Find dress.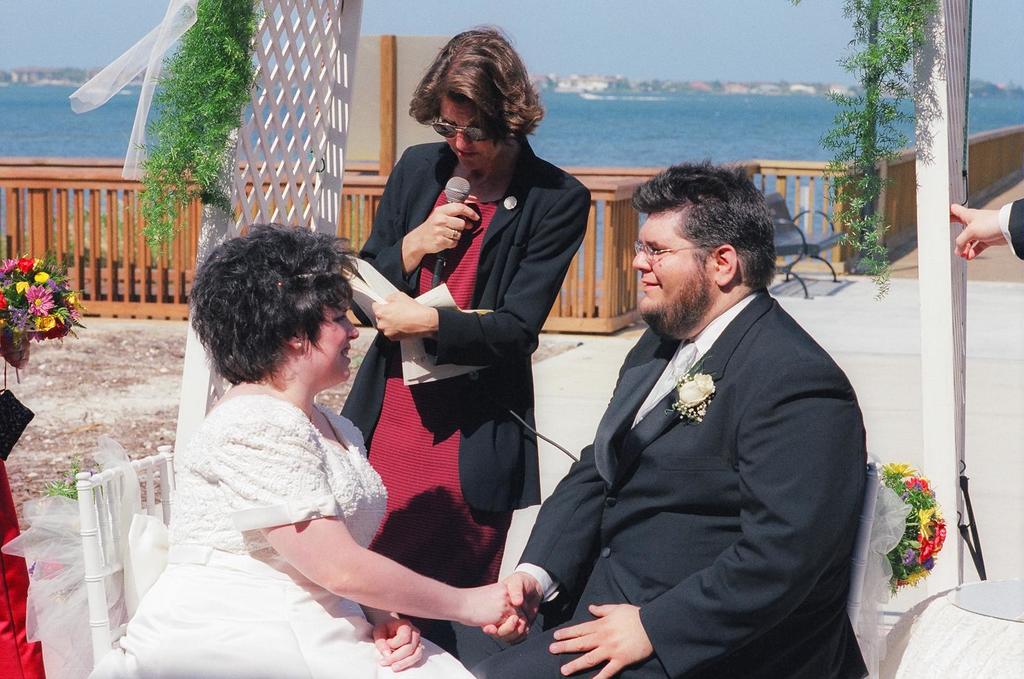
locate(91, 395, 476, 678).
